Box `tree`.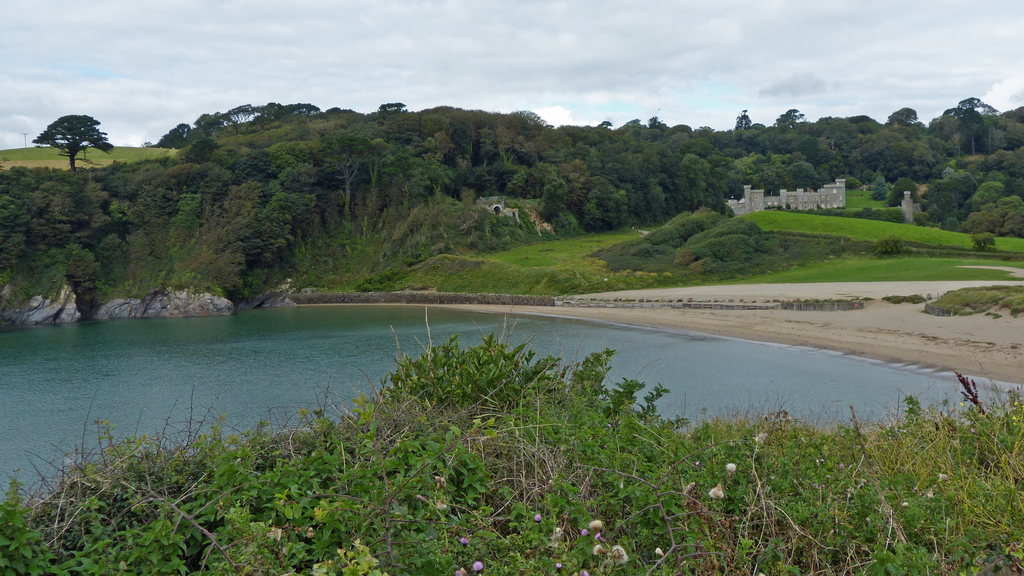
region(184, 135, 243, 213).
